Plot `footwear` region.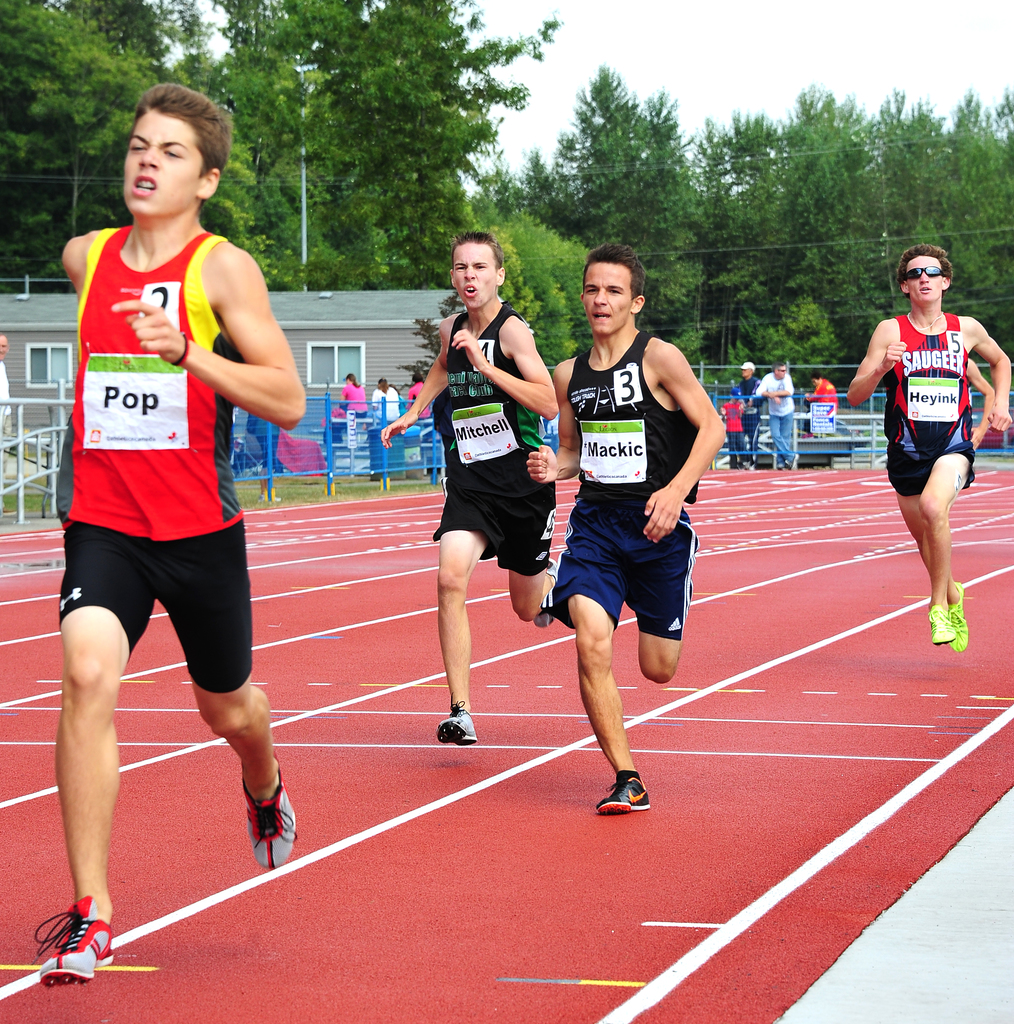
Plotted at select_region(28, 895, 117, 986).
